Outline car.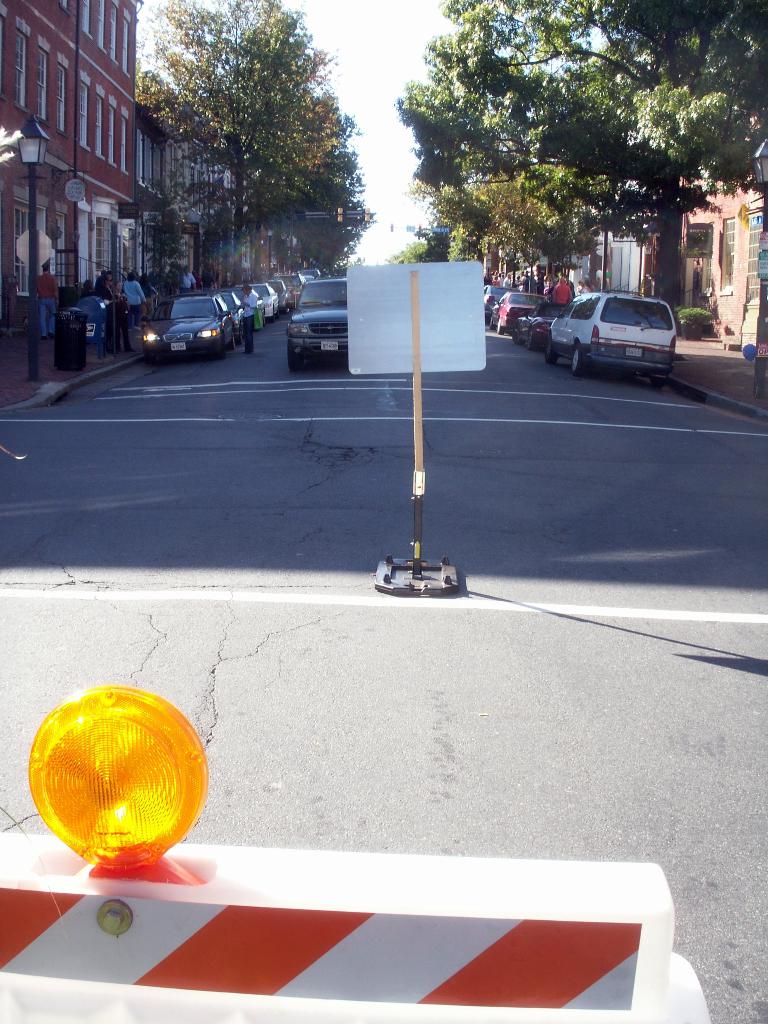
Outline: bbox(514, 307, 547, 351).
